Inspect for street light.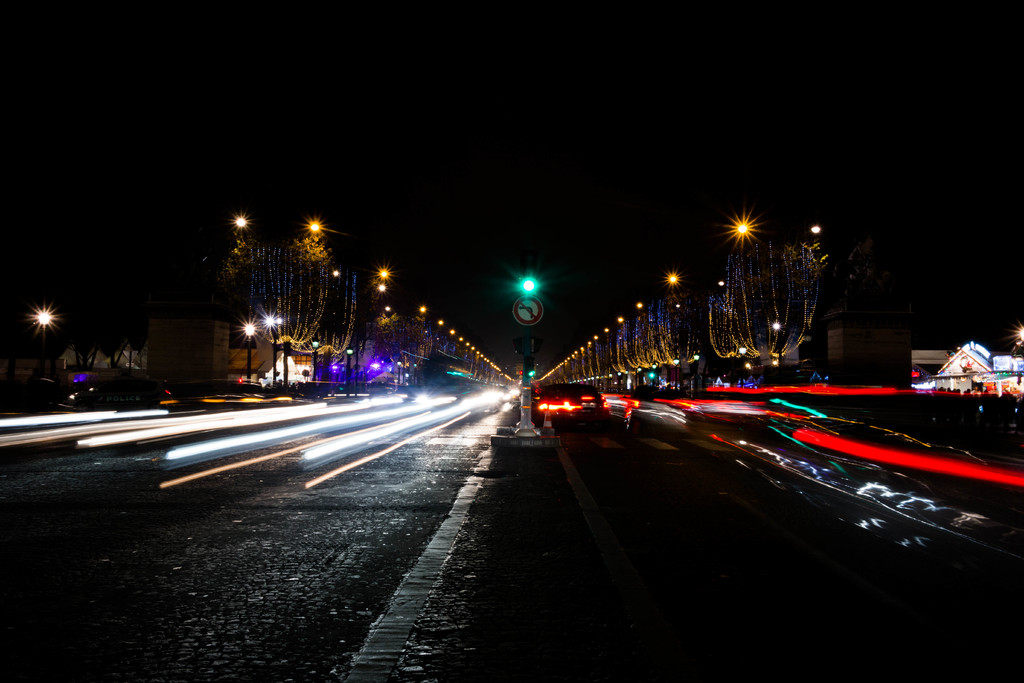
Inspection: (636, 304, 659, 316).
